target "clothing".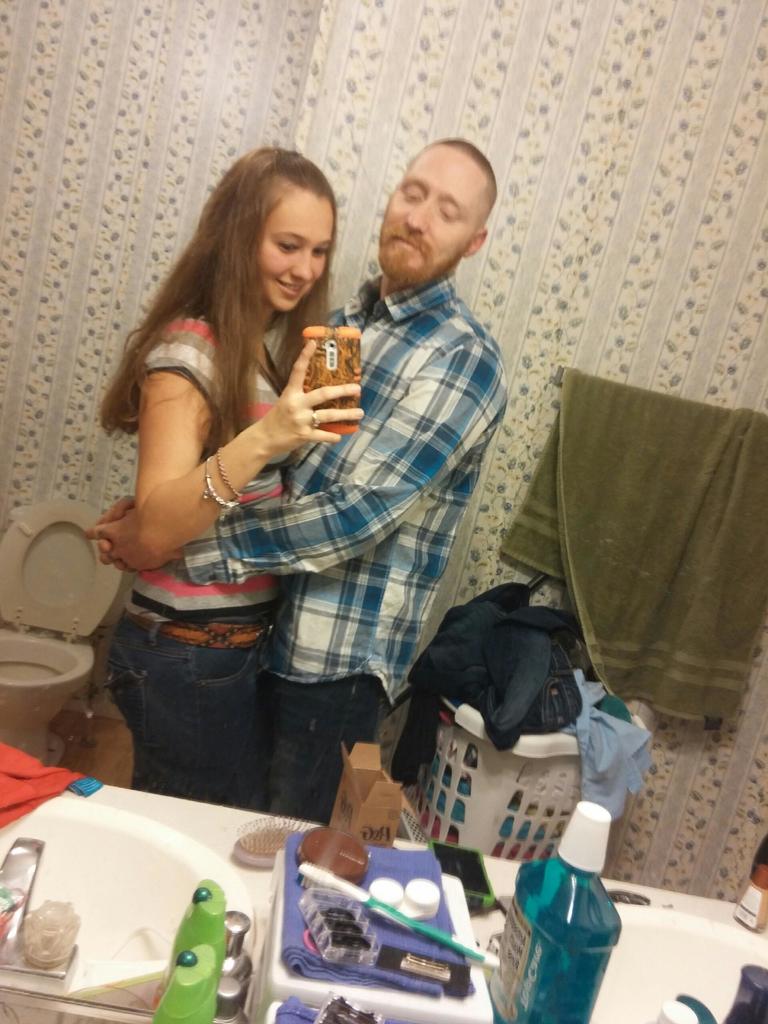
Target region: region(134, 273, 524, 820).
